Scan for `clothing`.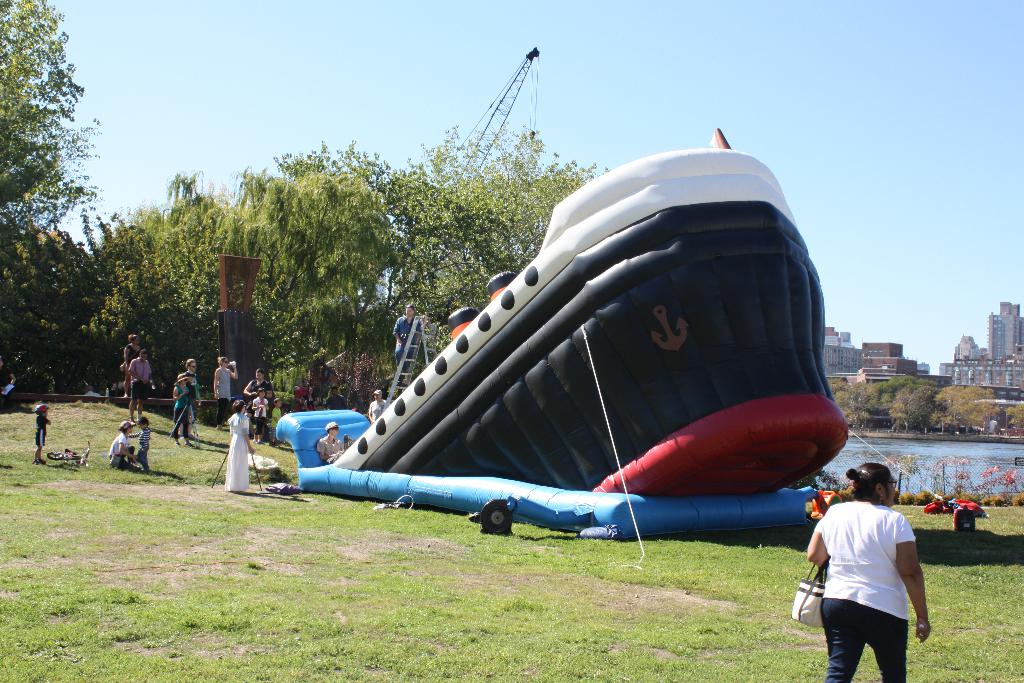
Scan result: x1=370, y1=395, x2=388, y2=422.
